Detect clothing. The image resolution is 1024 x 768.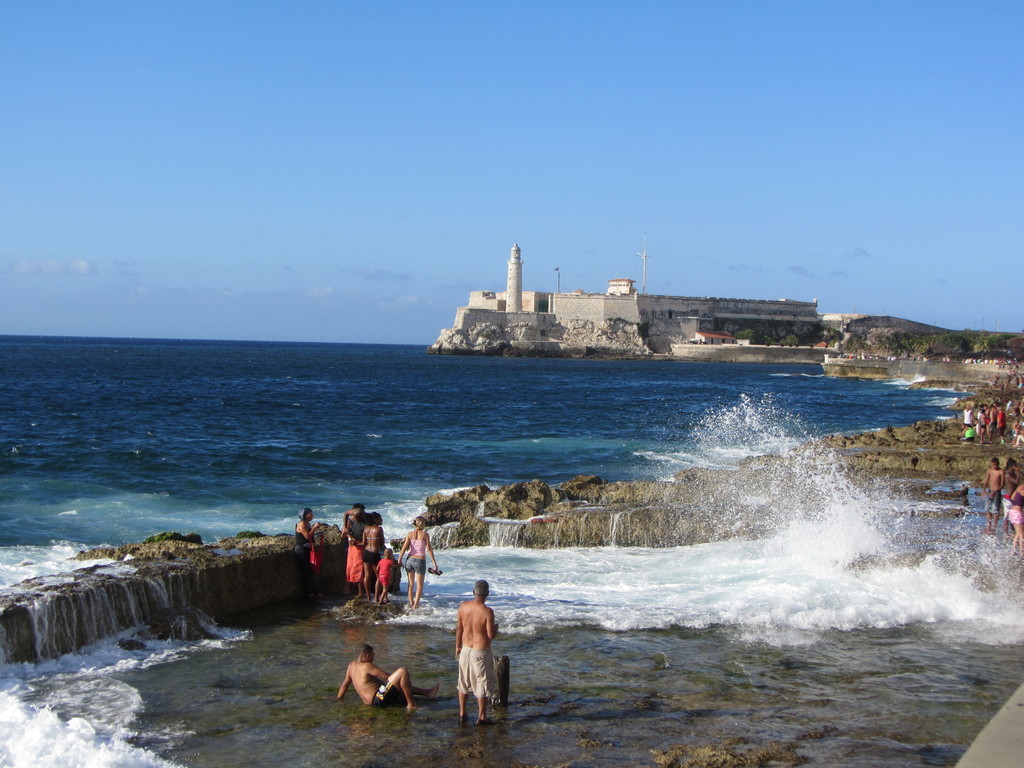
(left=378, top=558, right=396, bottom=587).
